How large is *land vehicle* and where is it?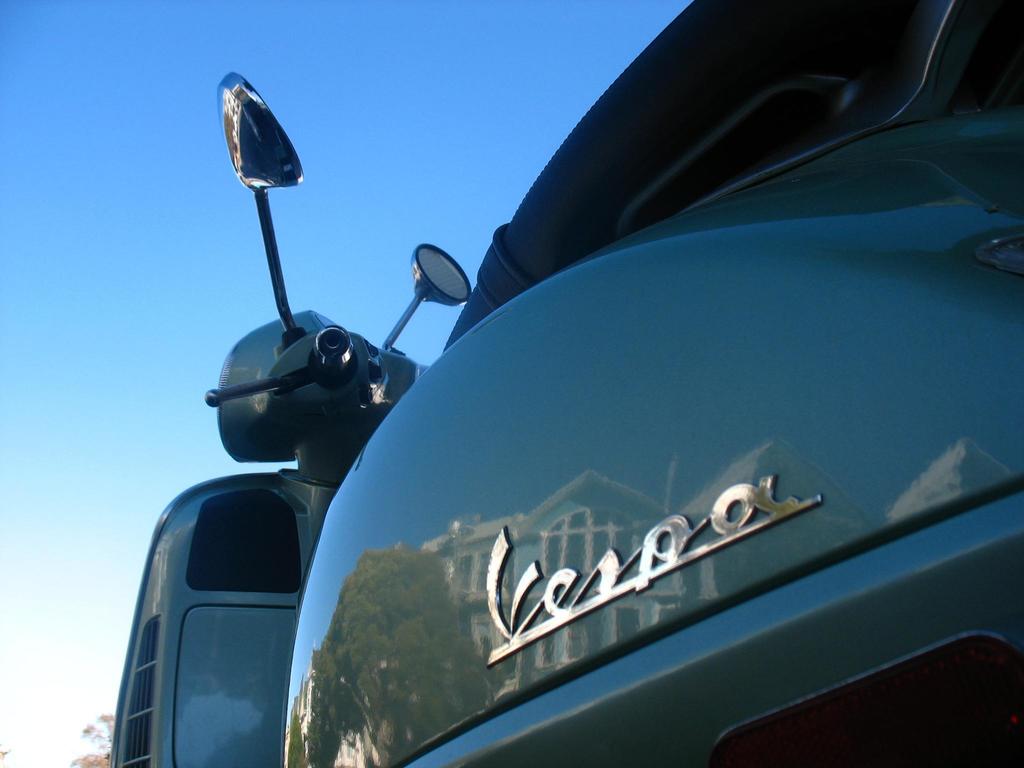
Bounding box: 109, 56, 1005, 733.
